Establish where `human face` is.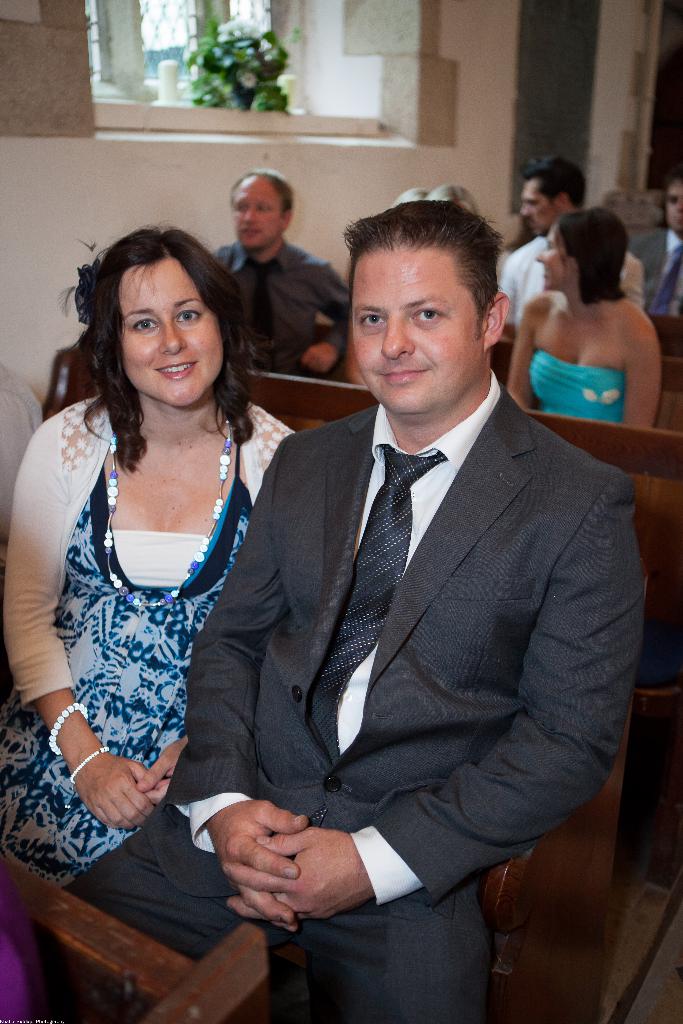
Established at (x1=521, y1=176, x2=559, y2=230).
